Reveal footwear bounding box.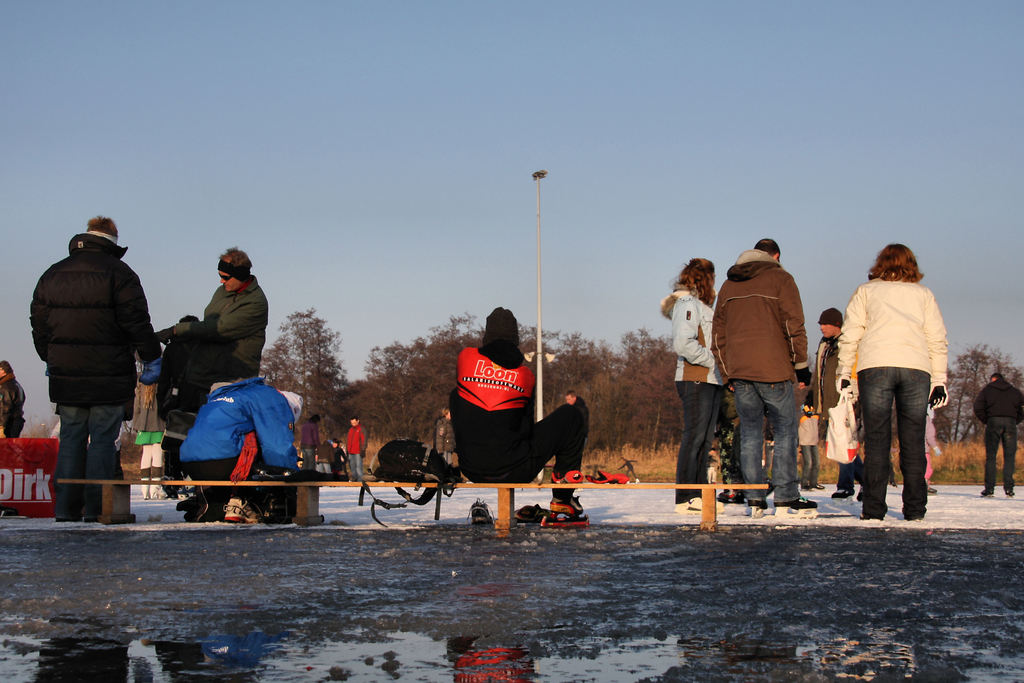
Revealed: bbox=[738, 496, 767, 516].
